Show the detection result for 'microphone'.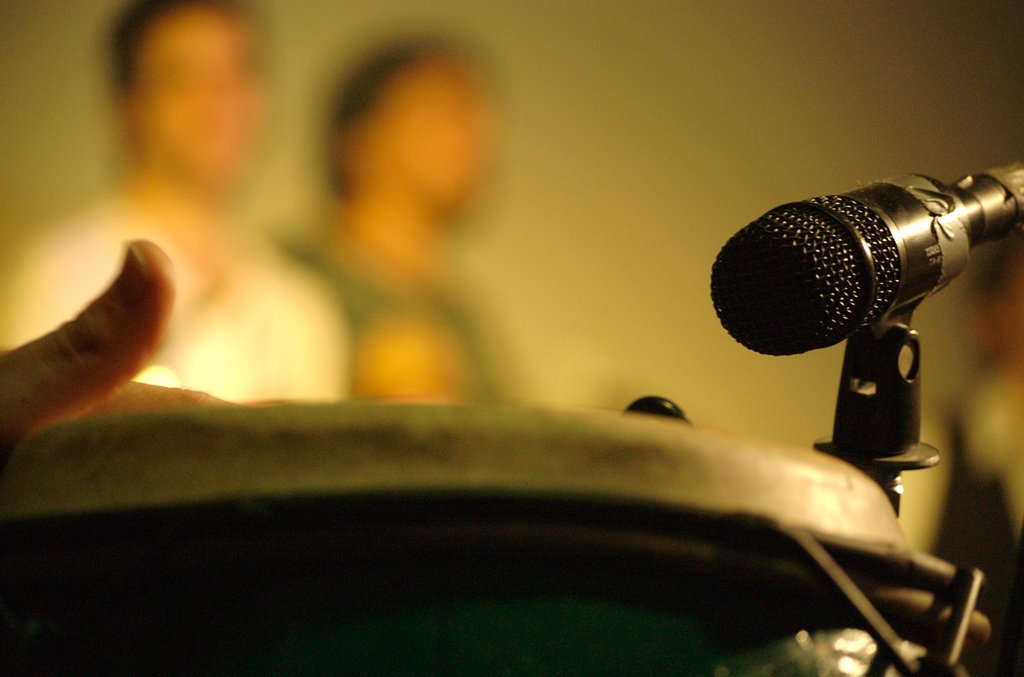
(715,168,973,364).
